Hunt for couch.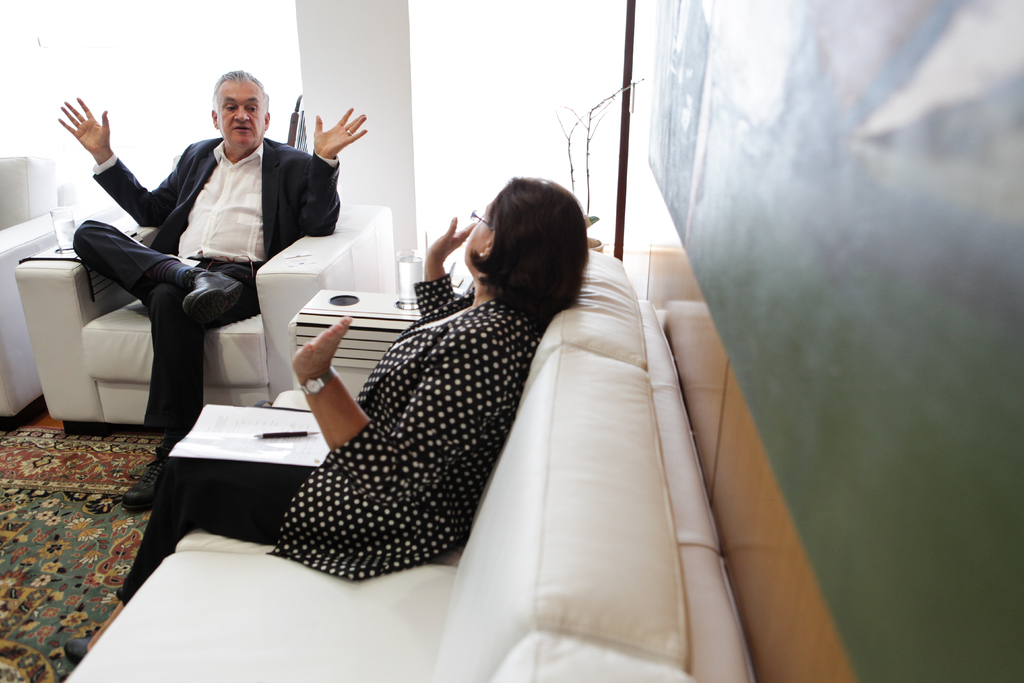
Hunted down at (left=14, top=204, right=398, bottom=435).
